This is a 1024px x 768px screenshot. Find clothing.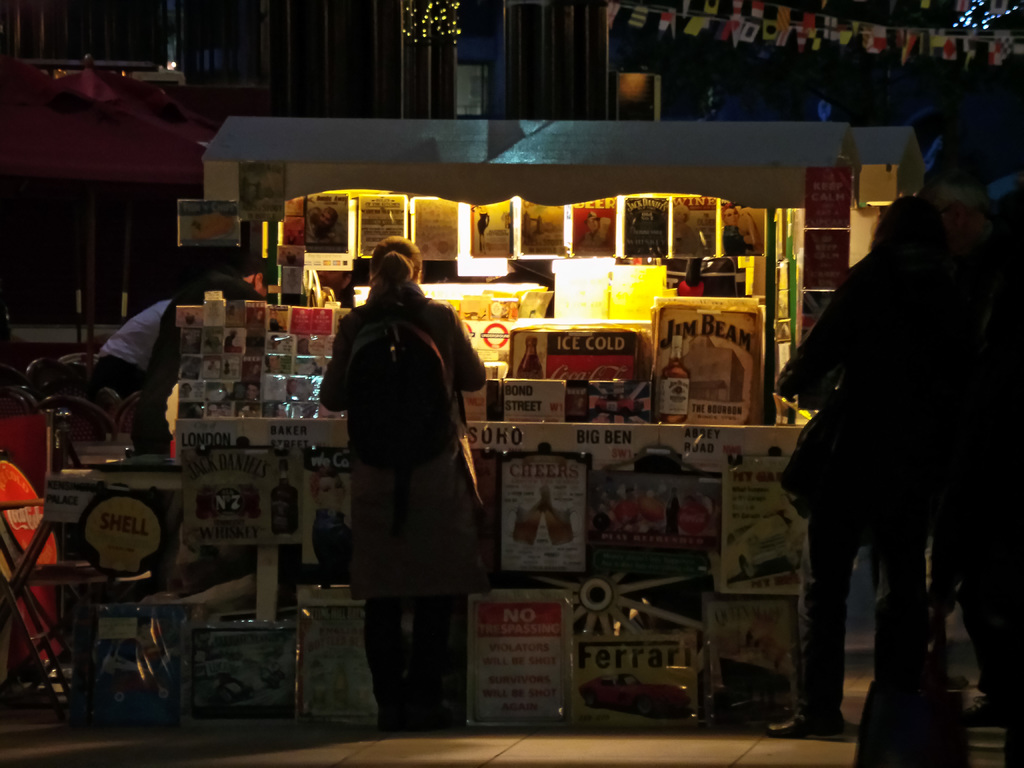
Bounding box: box=[314, 276, 494, 737].
